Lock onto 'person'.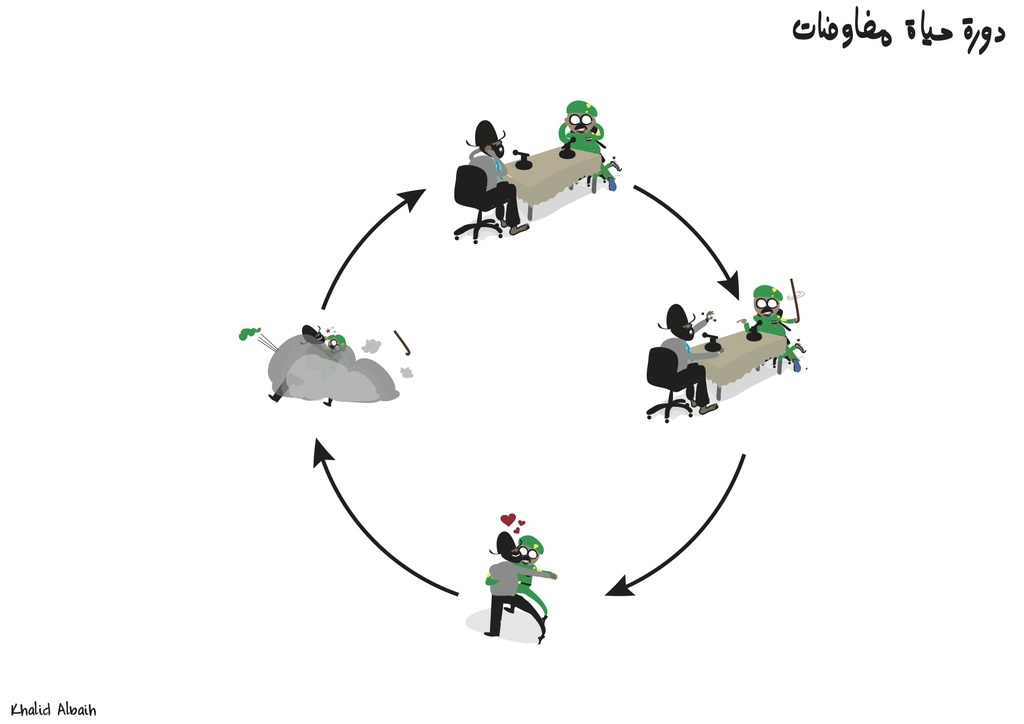
Locked: {"left": 322, "top": 333, "right": 344, "bottom": 404}.
